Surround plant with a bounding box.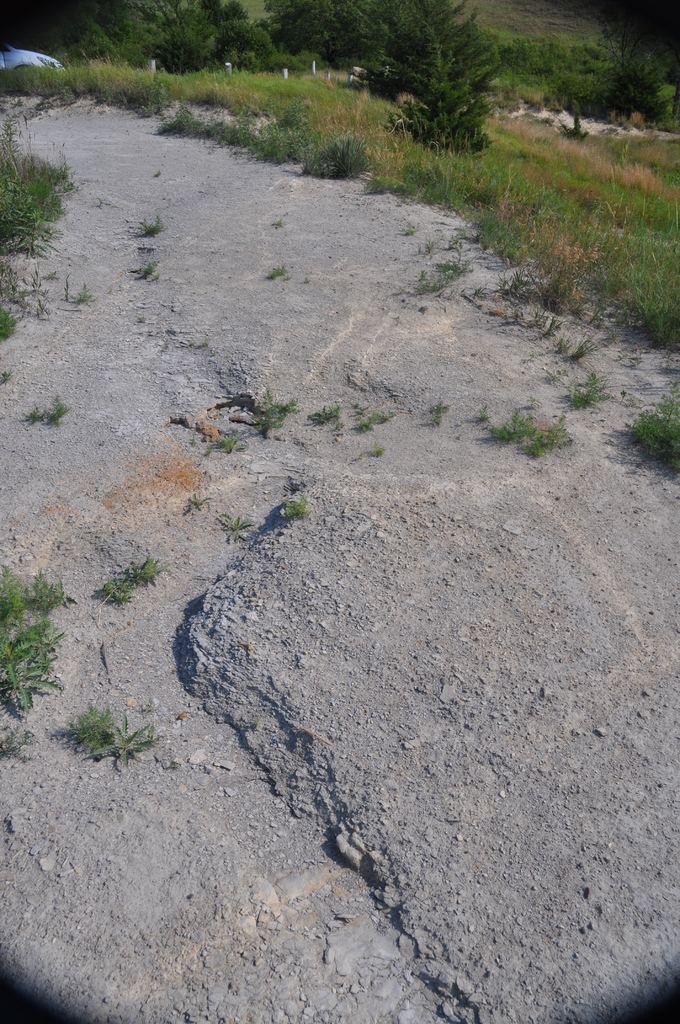
bbox(254, 386, 301, 433).
